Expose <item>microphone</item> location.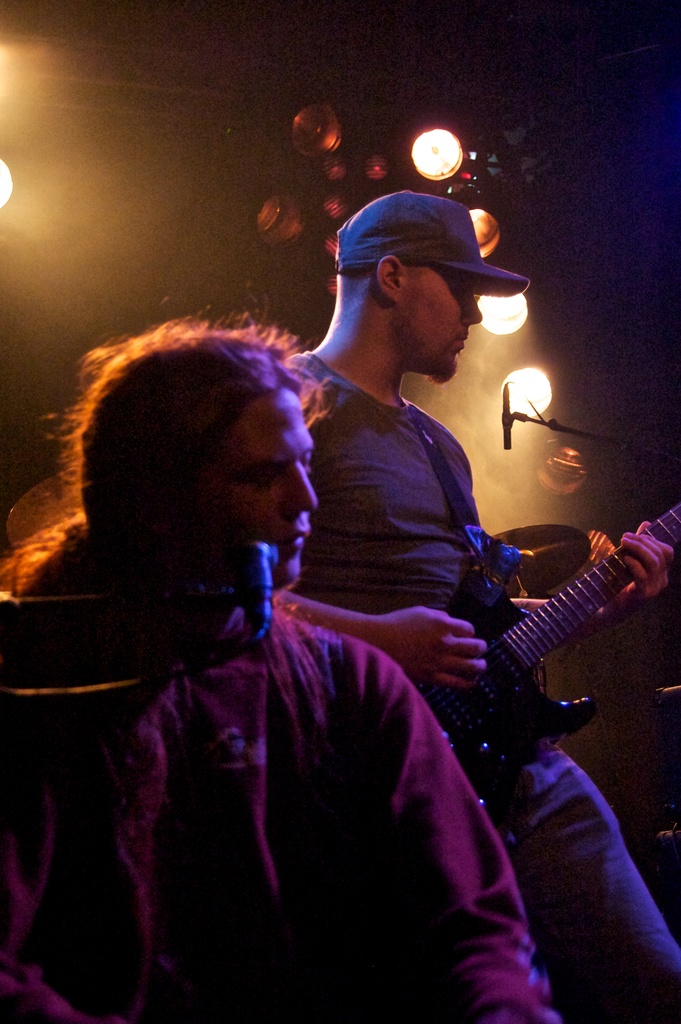
Exposed at 224/533/278/632.
